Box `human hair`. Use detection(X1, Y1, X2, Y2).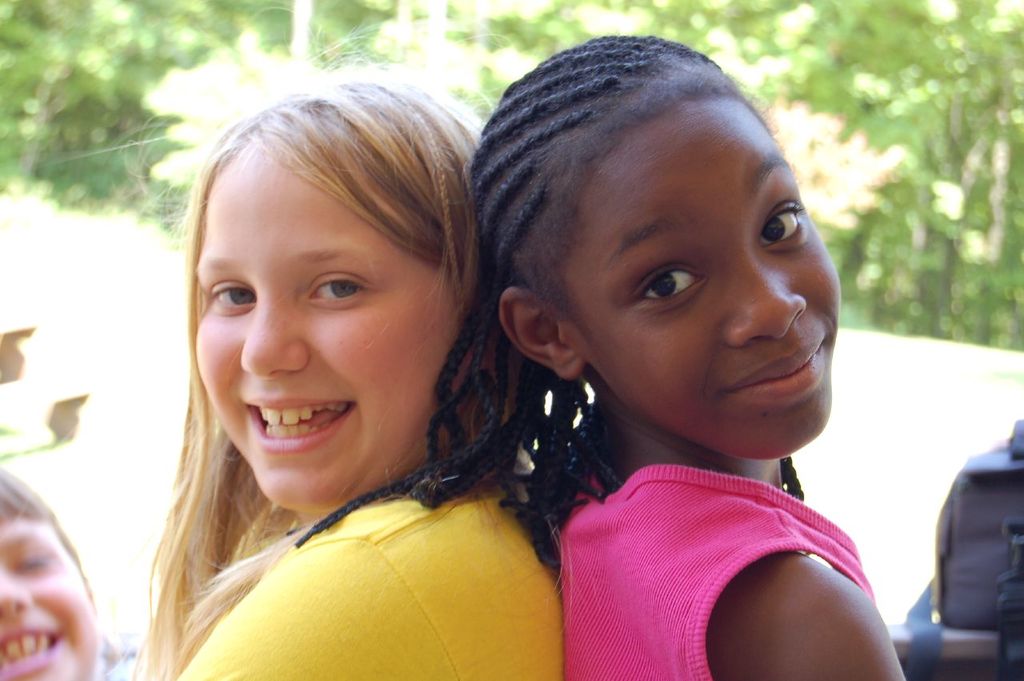
detection(0, 466, 82, 576).
